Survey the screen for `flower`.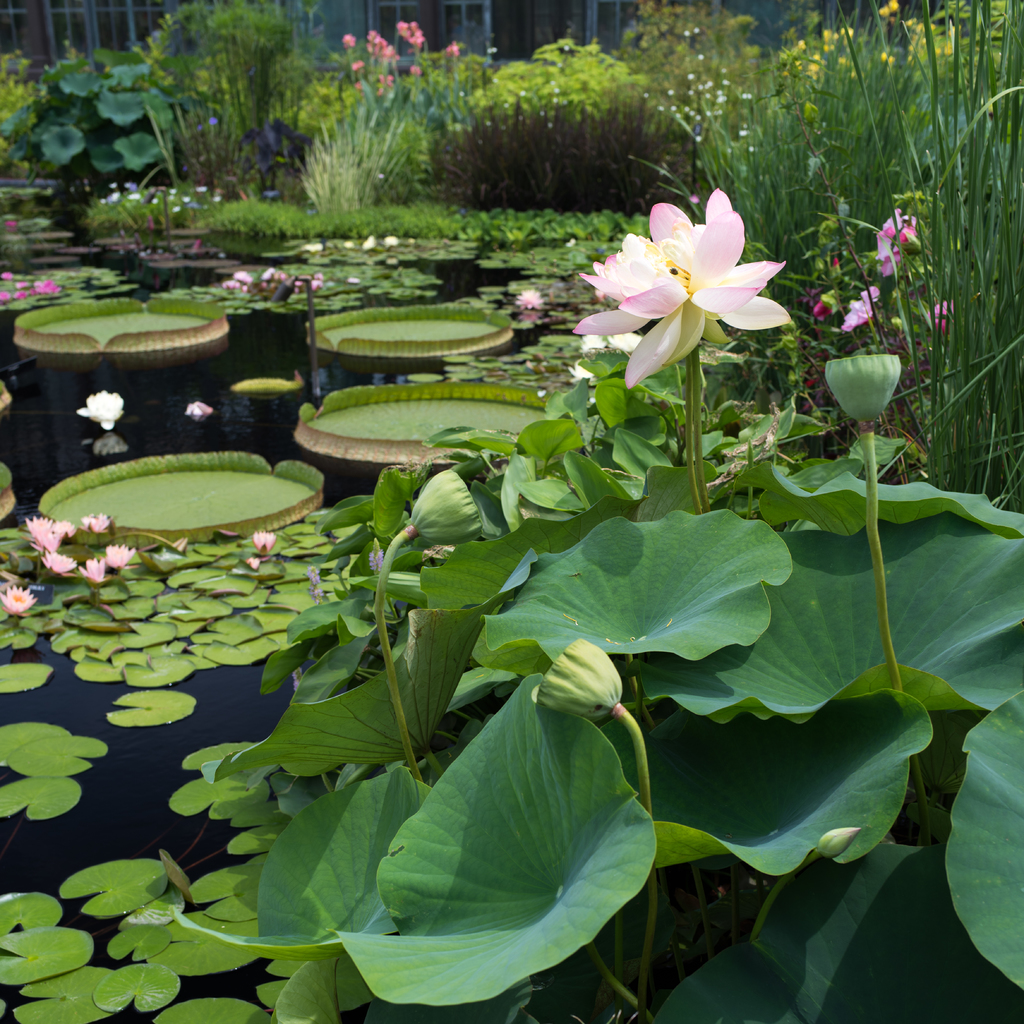
Survey found: bbox(534, 634, 618, 712).
